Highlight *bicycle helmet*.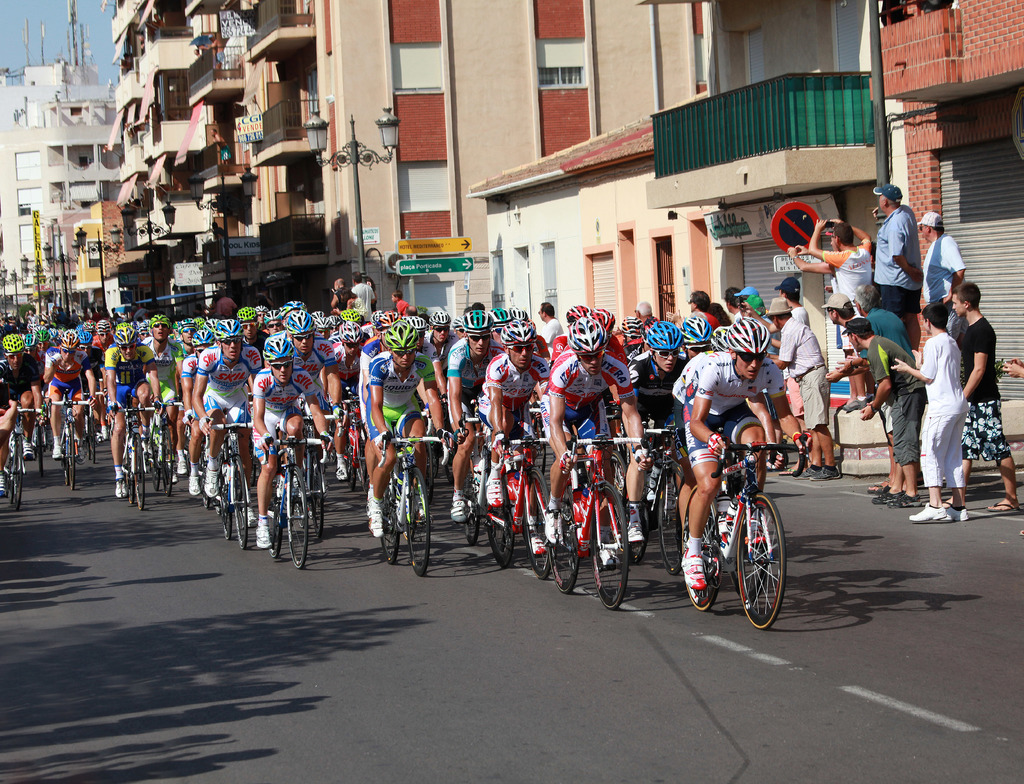
Highlighted region: [95, 318, 108, 333].
